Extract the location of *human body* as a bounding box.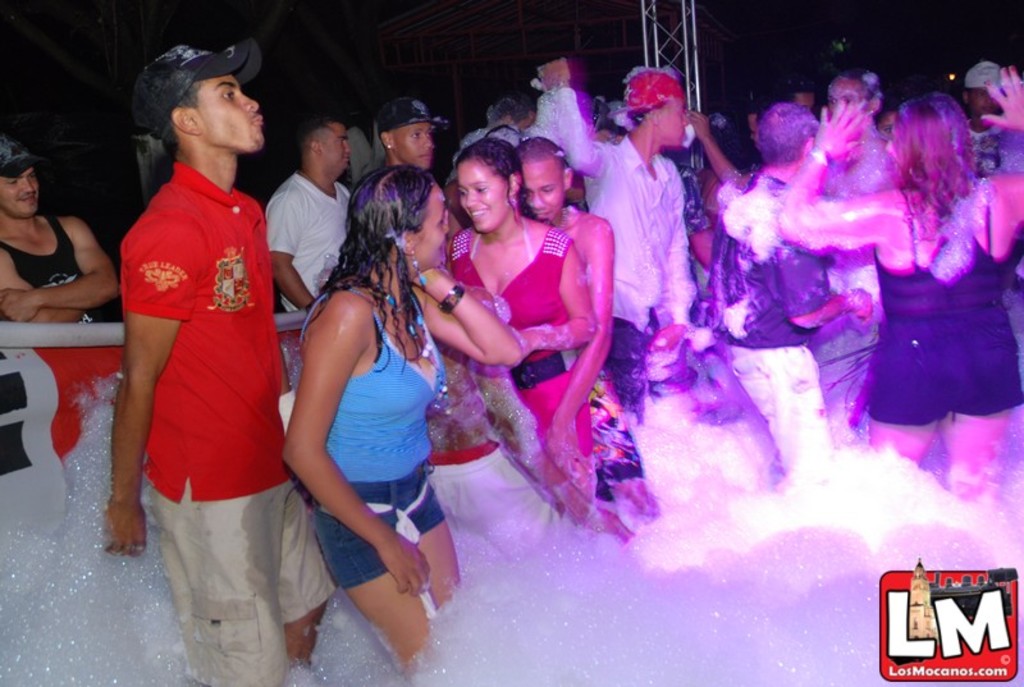
l=340, t=88, r=457, b=177.
